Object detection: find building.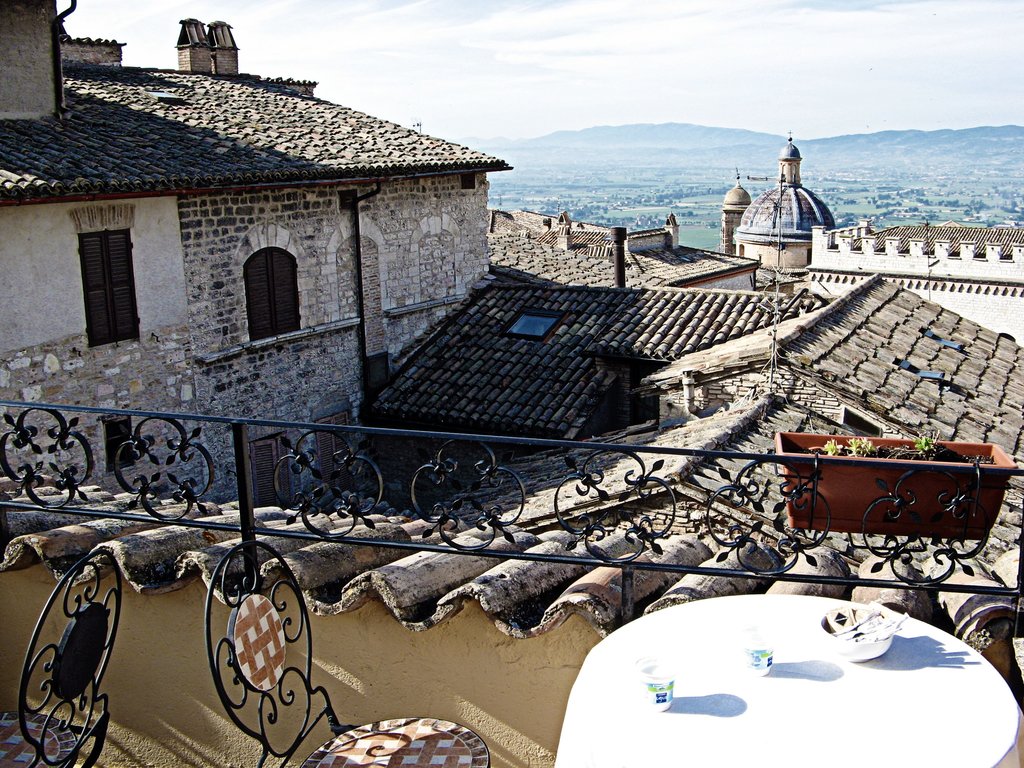
[x1=719, y1=131, x2=1023, y2=345].
